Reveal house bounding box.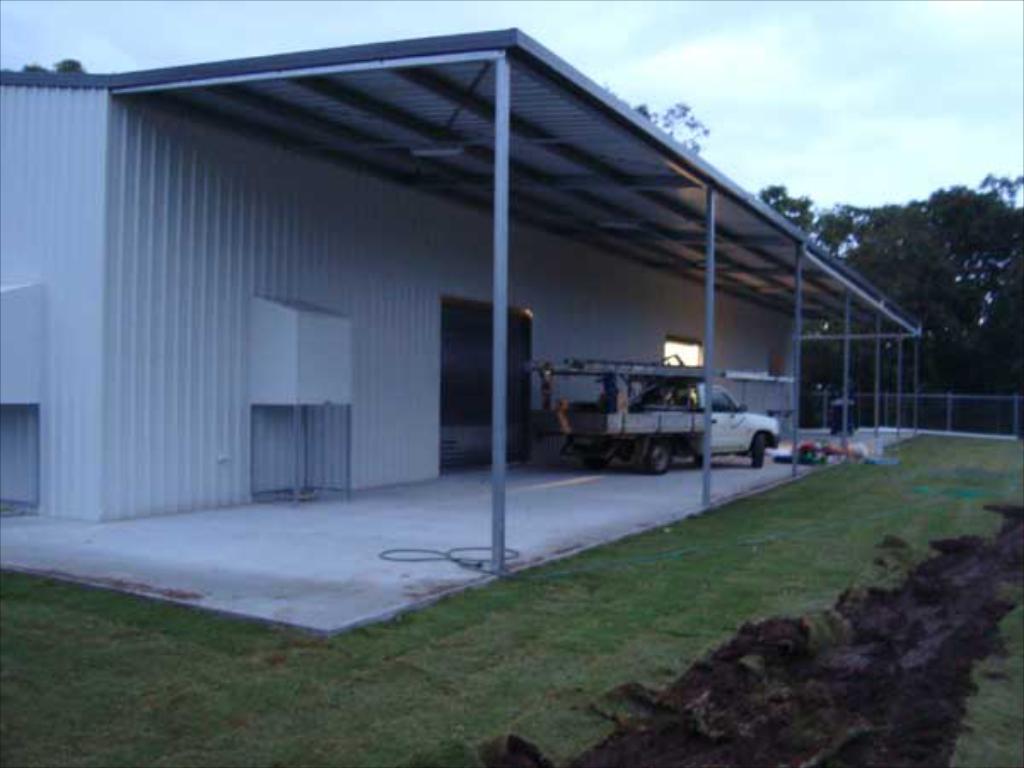
Revealed: <bbox>0, 26, 928, 529</bbox>.
